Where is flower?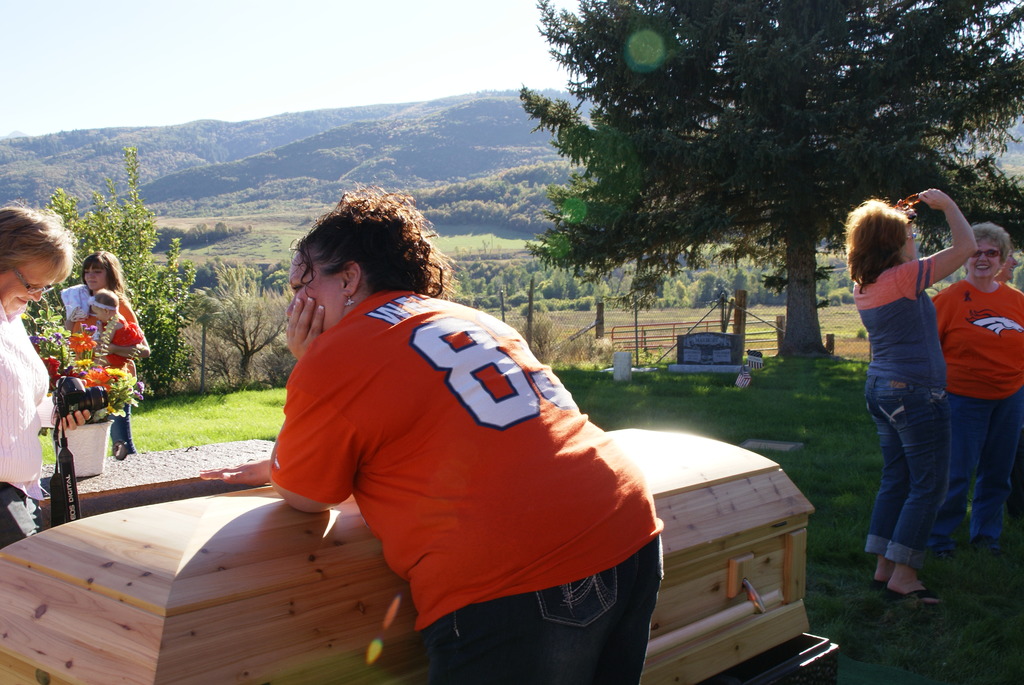
box(68, 333, 97, 354).
